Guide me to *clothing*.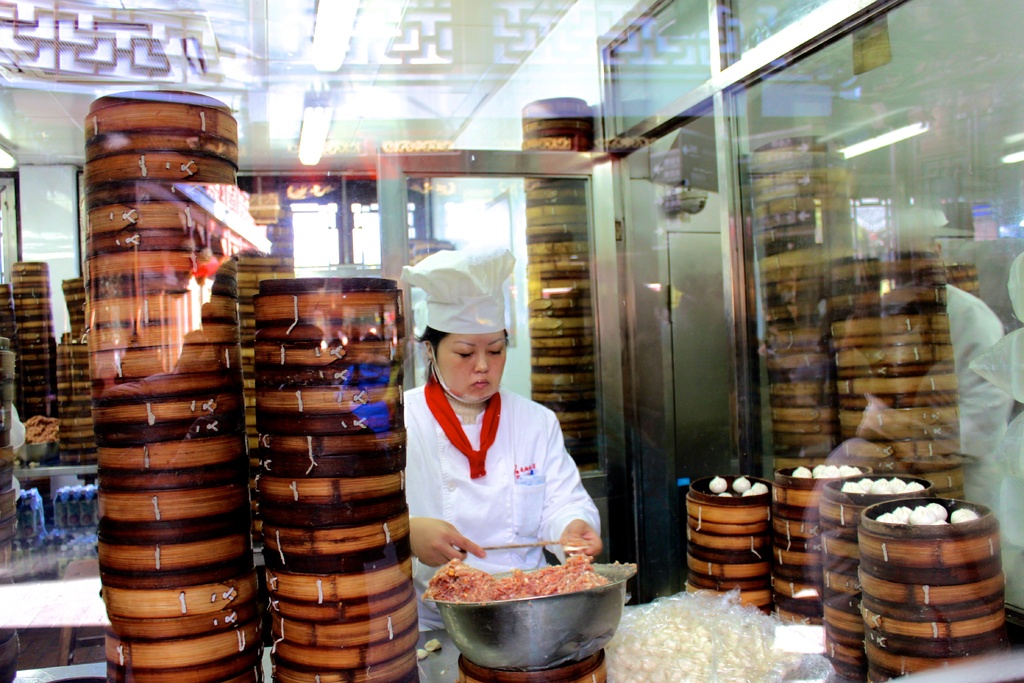
Guidance: 938 284 1023 608.
